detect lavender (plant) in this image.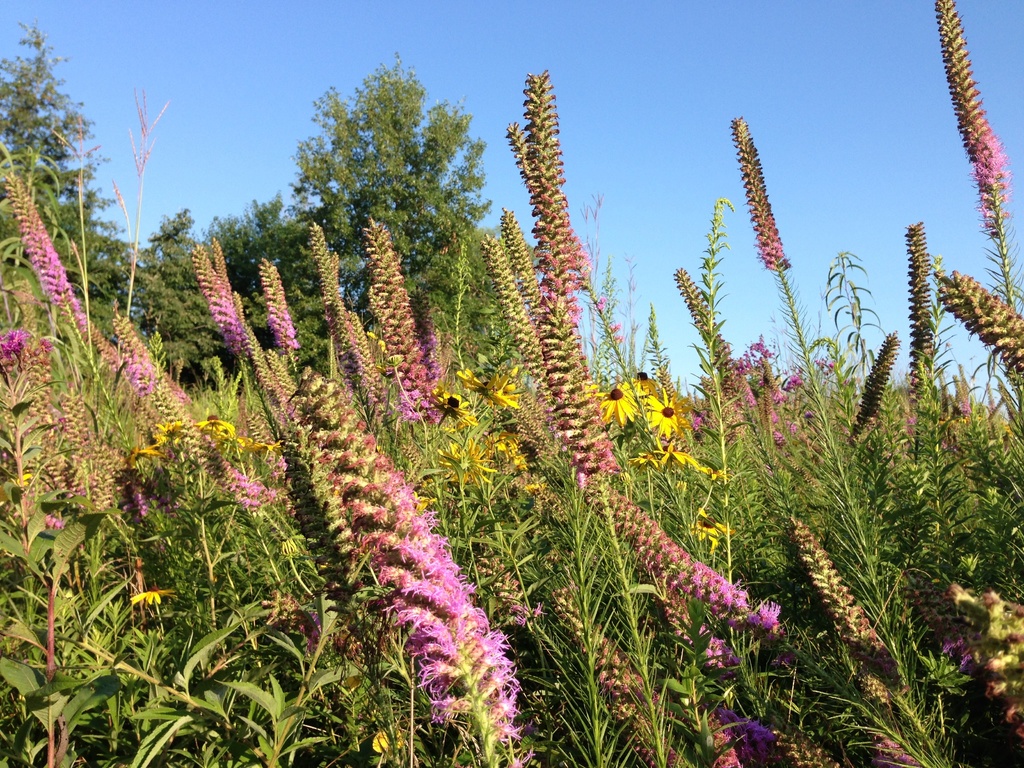
Detection: rect(933, 582, 1023, 751).
